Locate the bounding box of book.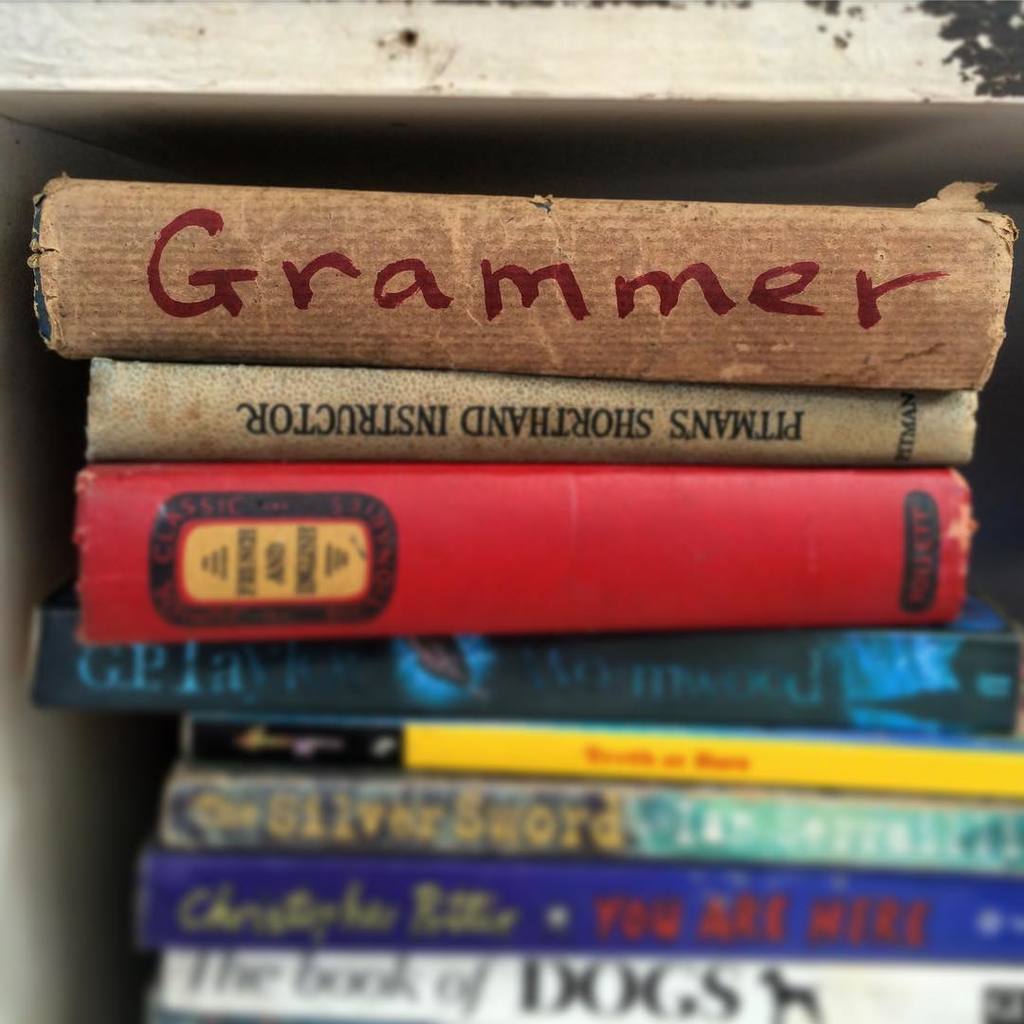
Bounding box: <bbox>23, 605, 1023, 725</bbox>.
